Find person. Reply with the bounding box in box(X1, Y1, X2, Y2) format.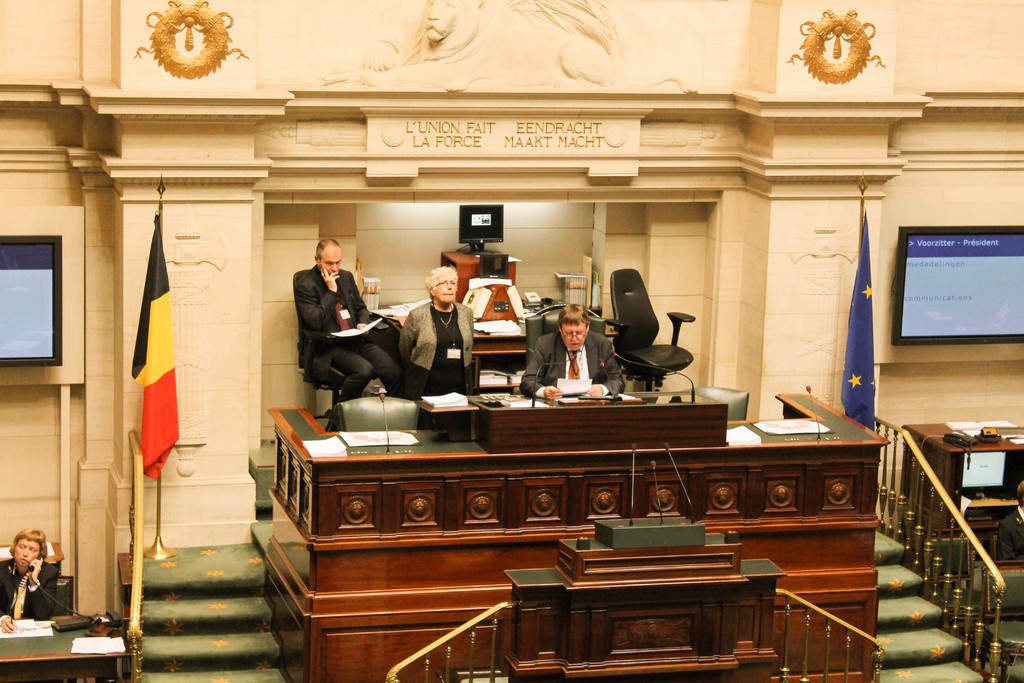
box(0, 530, 58, 632).
